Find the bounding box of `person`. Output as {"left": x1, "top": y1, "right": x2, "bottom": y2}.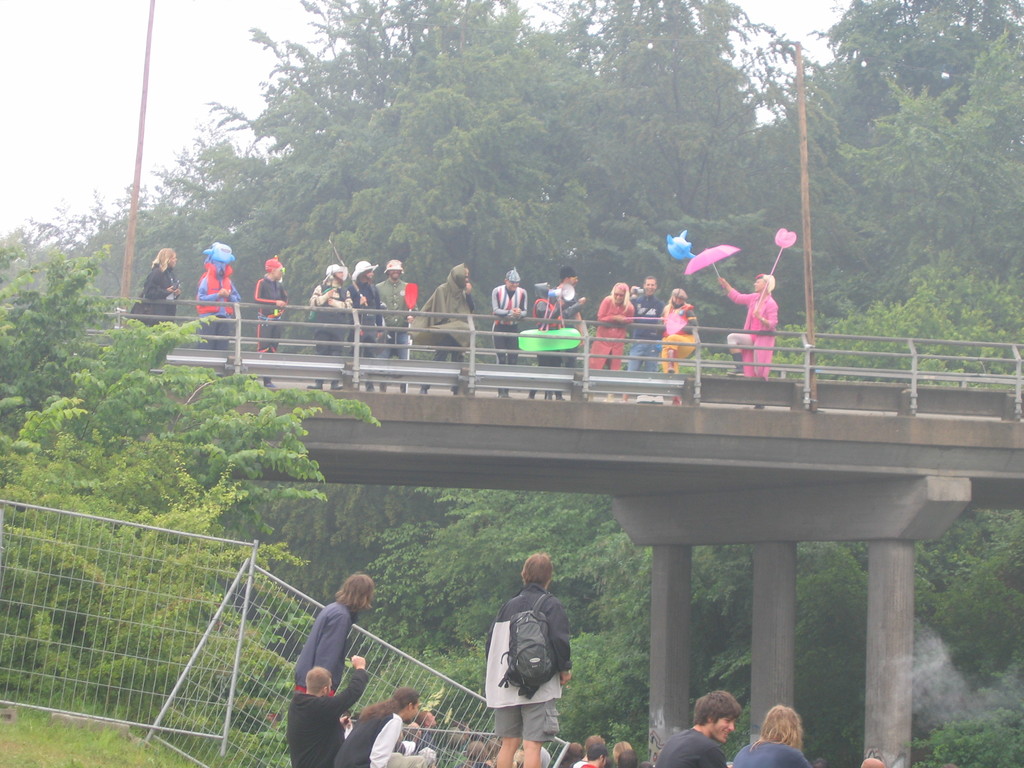
{"left": 489, "top": 278, "right": 532, "bottom": 368}.
